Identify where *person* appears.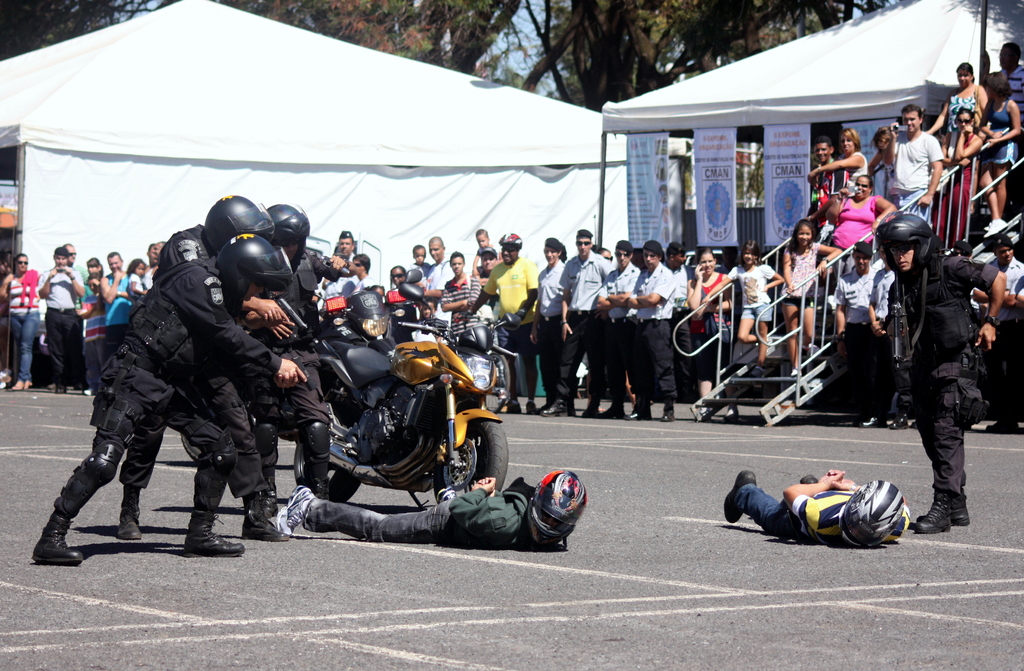
Appears at left=718, top=457, right=912, bottom=546.
